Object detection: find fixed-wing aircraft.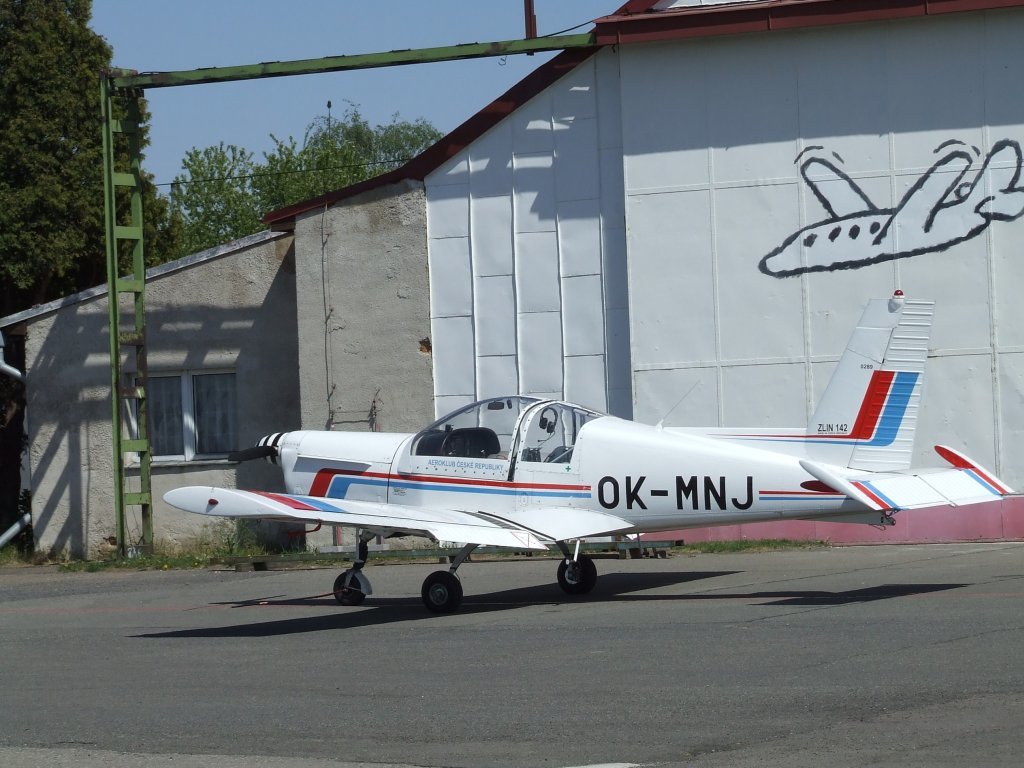
{"left": 154, "top": 283, "right": 1013, "bottom": 615}.
